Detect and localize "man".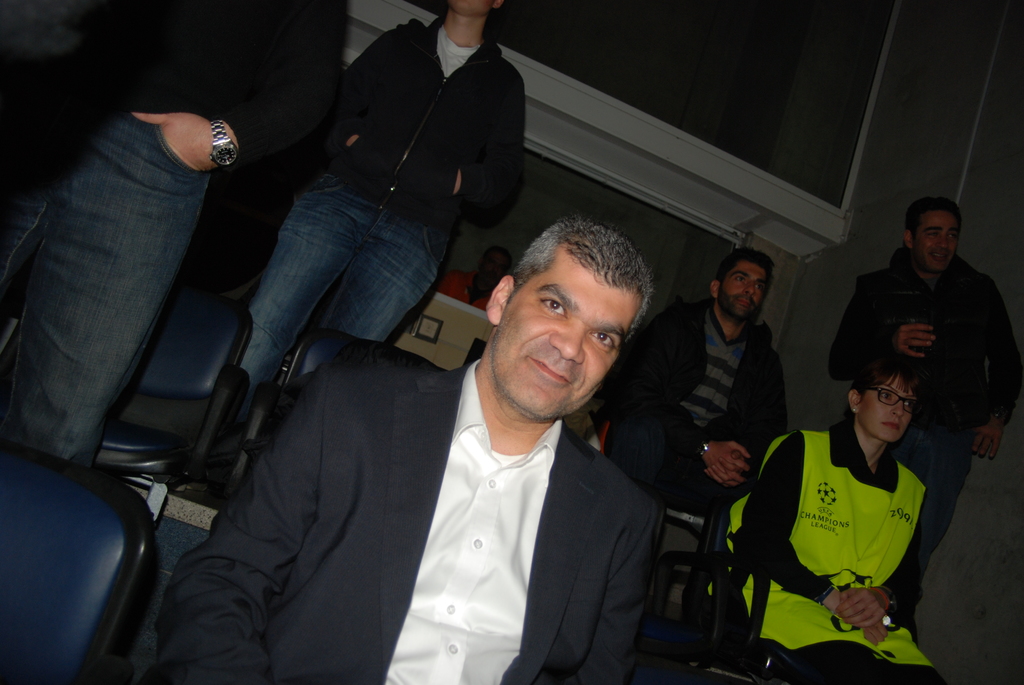
Localized at Rect(224, 0, 522, 426).
